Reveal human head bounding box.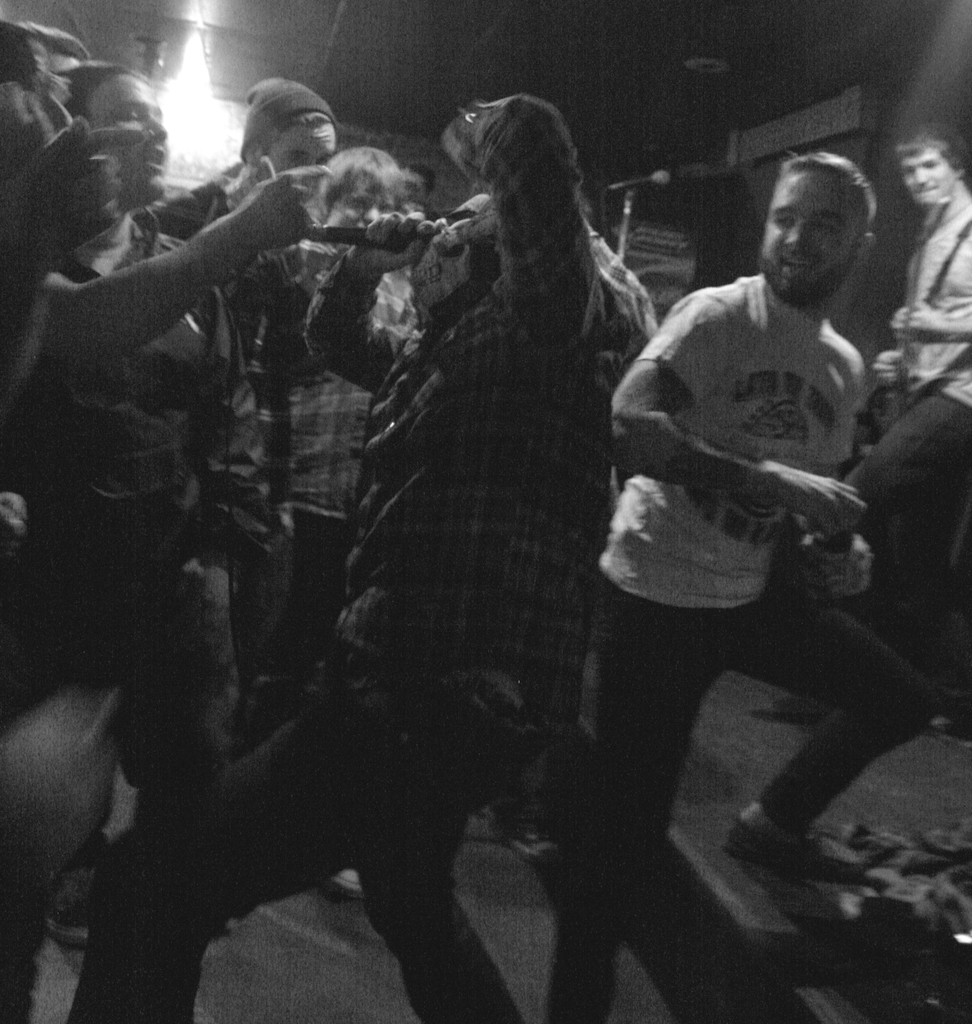
Revealed: region(895, 124, 971, 204).
